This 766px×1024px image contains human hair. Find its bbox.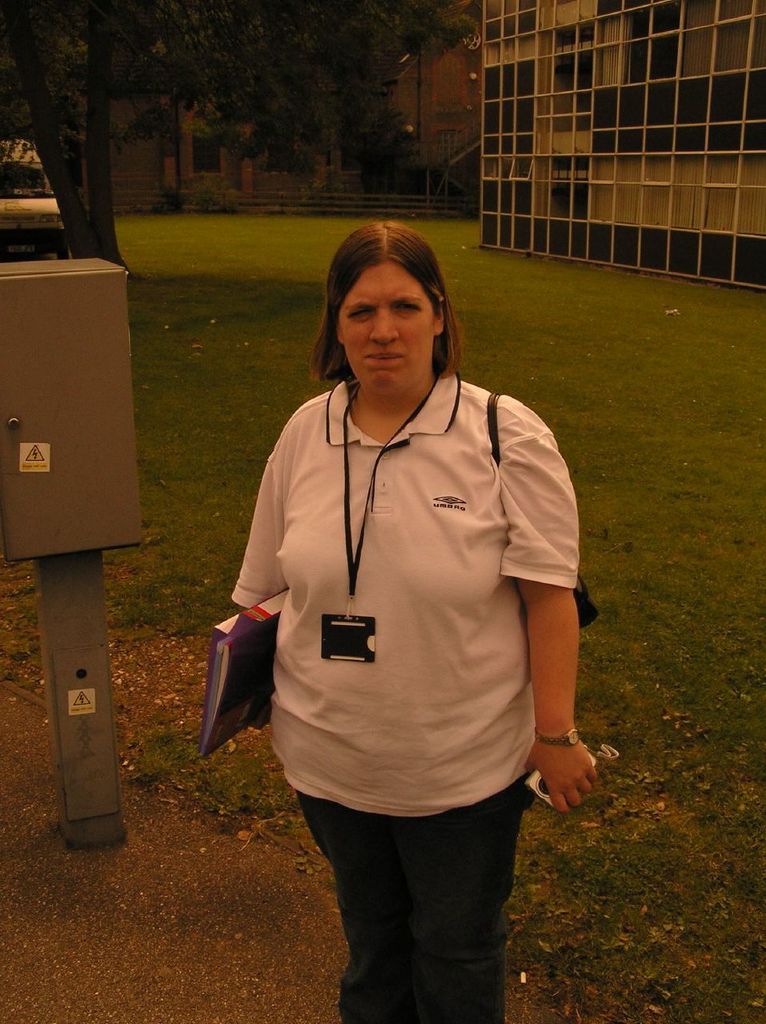
locate(312, 218, 467, 385).
